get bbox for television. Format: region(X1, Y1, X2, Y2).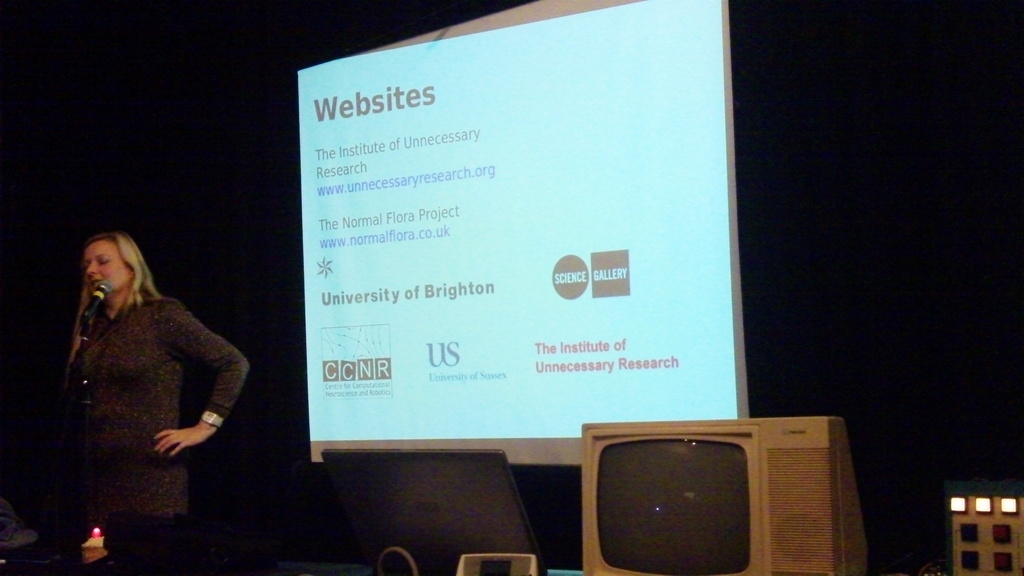
region(577, 417, 872, 575).
